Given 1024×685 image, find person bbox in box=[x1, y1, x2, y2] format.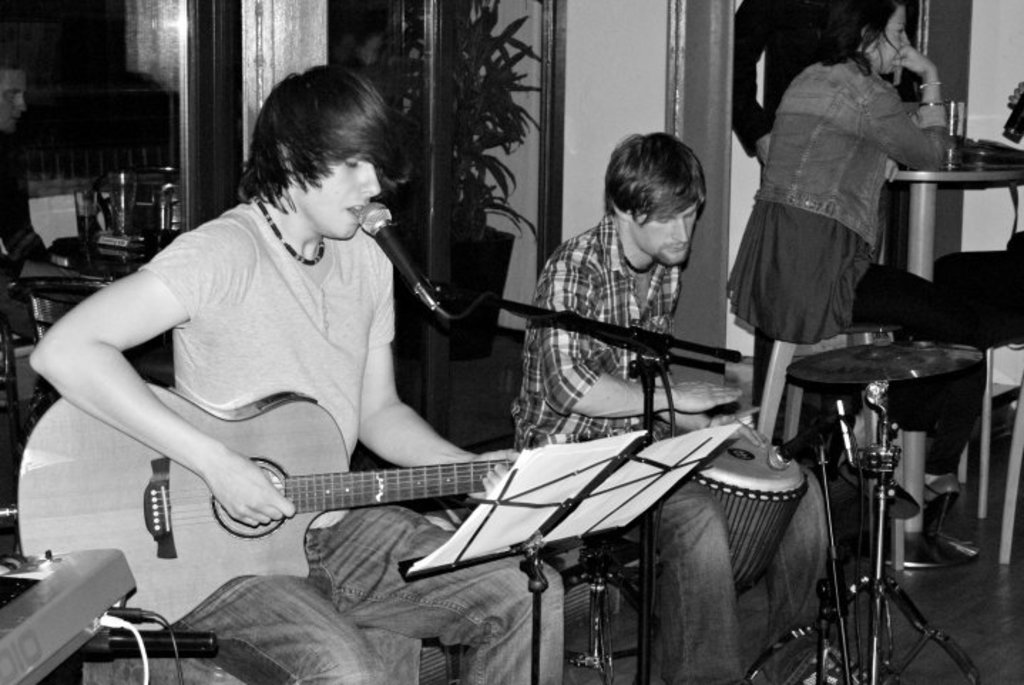
box=[87, 81, 604, 632].
